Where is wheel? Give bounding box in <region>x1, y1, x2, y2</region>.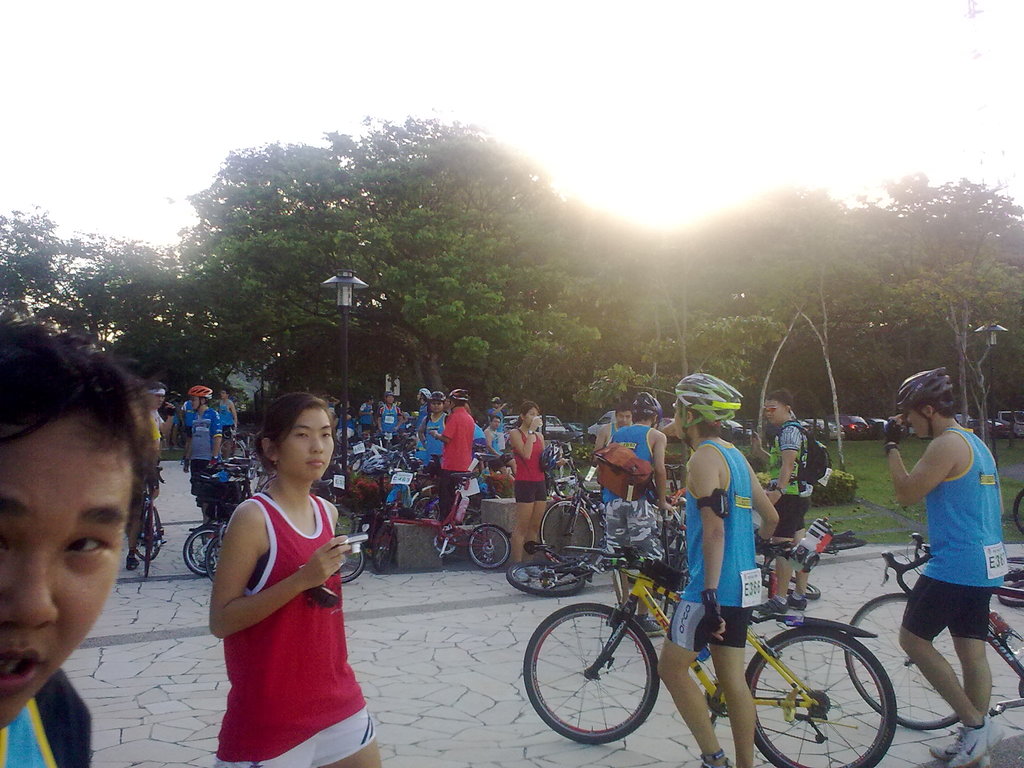
<region>537, 502, 598, 564</region>.
